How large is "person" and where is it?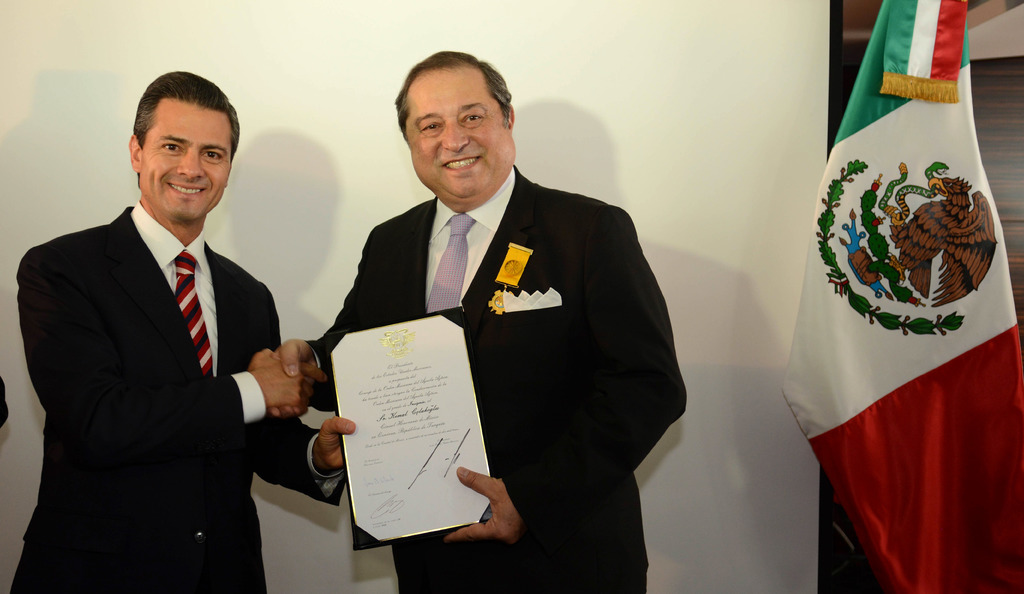
Bounding box: 4:75:355:593.
